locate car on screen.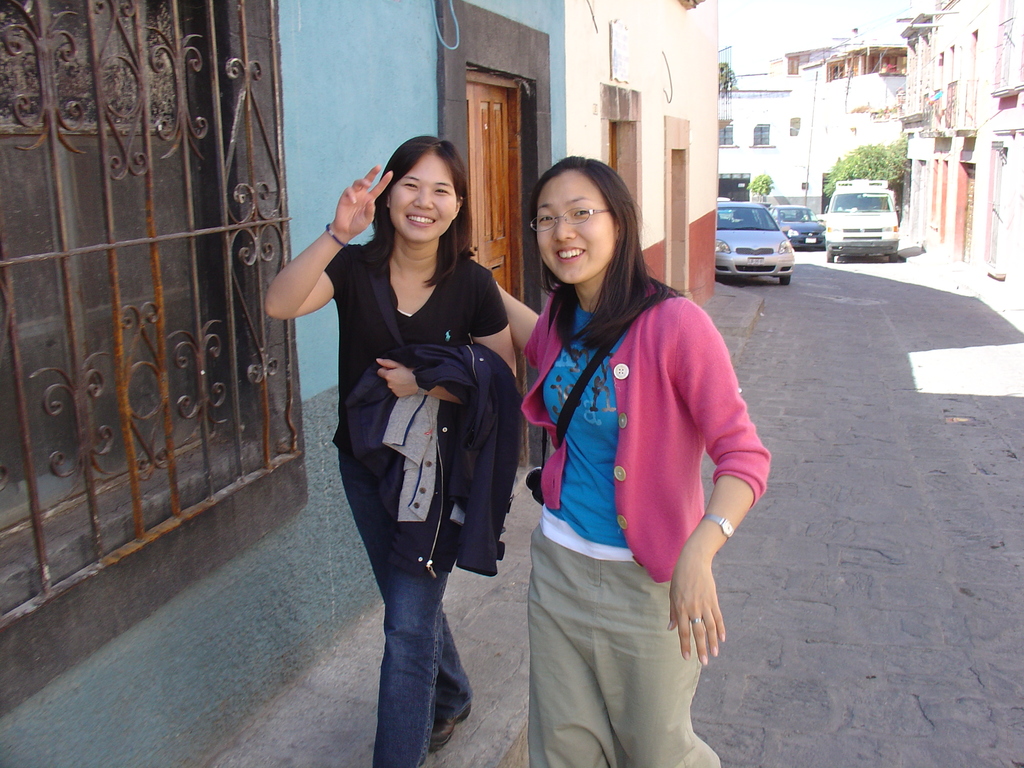
On screen at x1=715 y1=193 x2=796 y2=284.
